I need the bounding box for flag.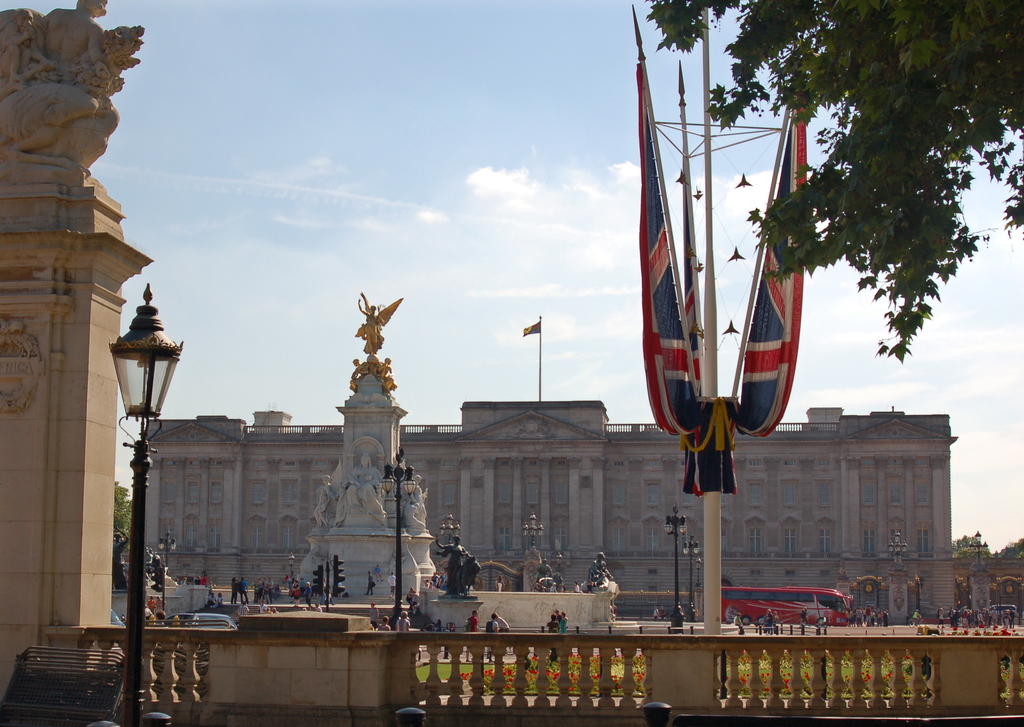
Here it is: Rect(733, 34, 827, 442).
